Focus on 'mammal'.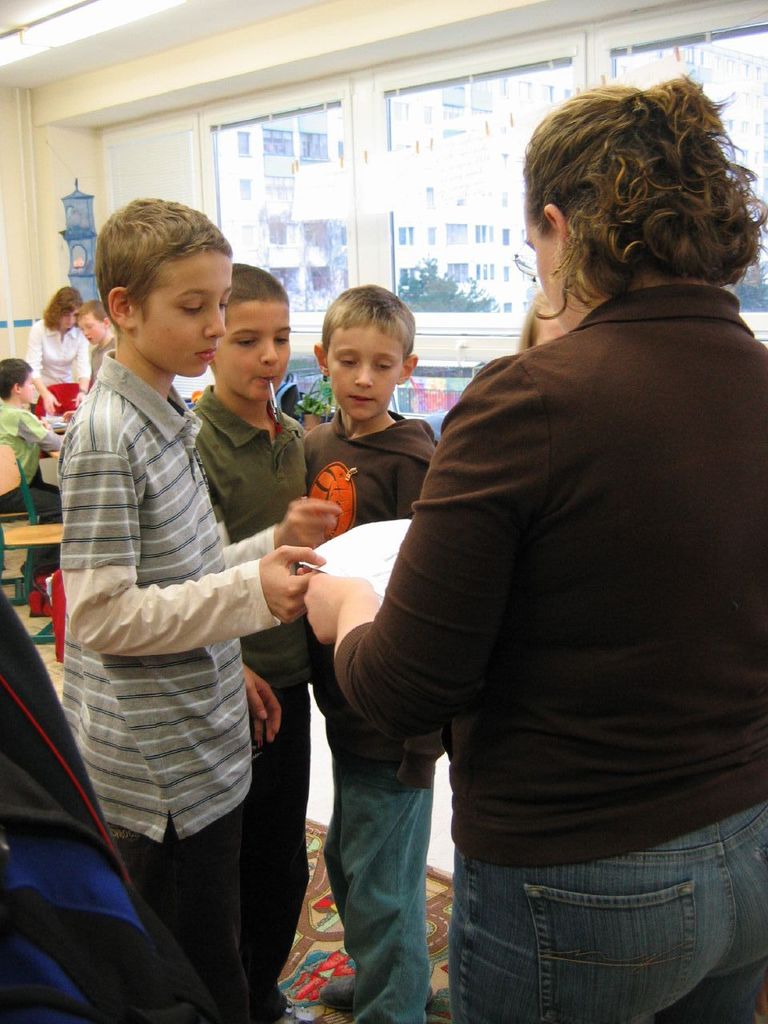
Focused at bbox(321, 285, 444, 1023).
